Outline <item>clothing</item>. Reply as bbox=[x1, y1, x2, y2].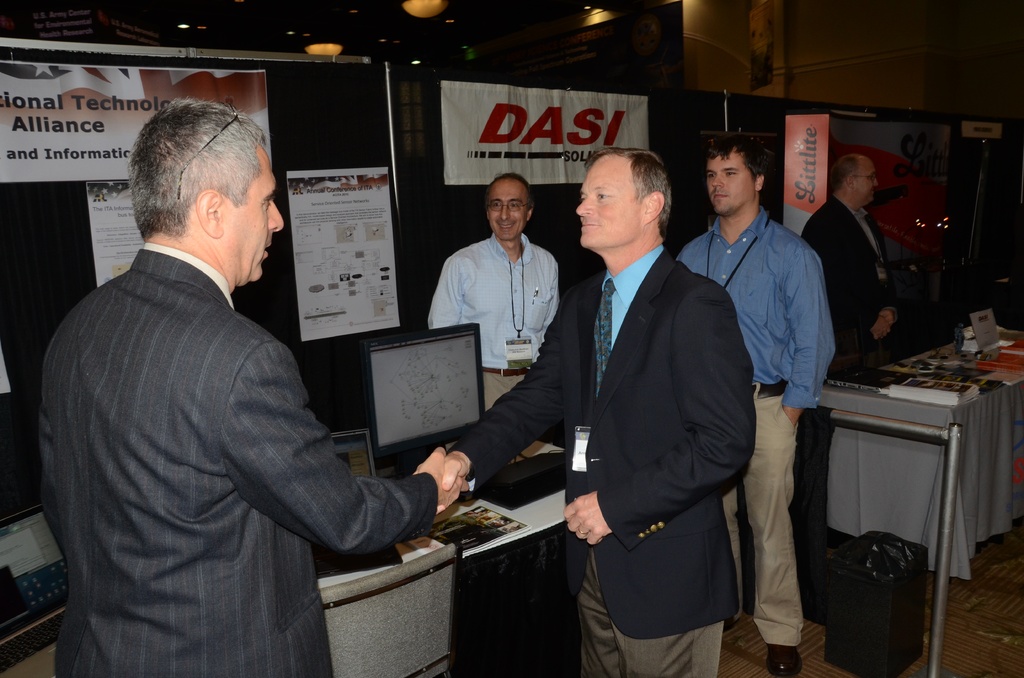
bbox=[444, 245, 749, 677].
